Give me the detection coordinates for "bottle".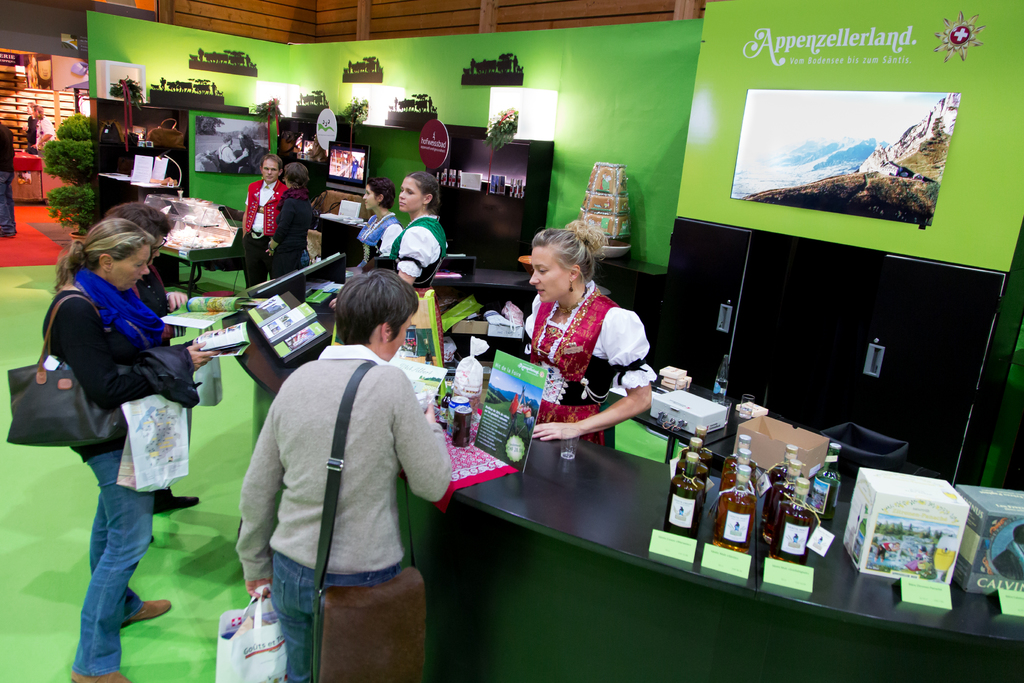
region(762, 441, 805, 523).
